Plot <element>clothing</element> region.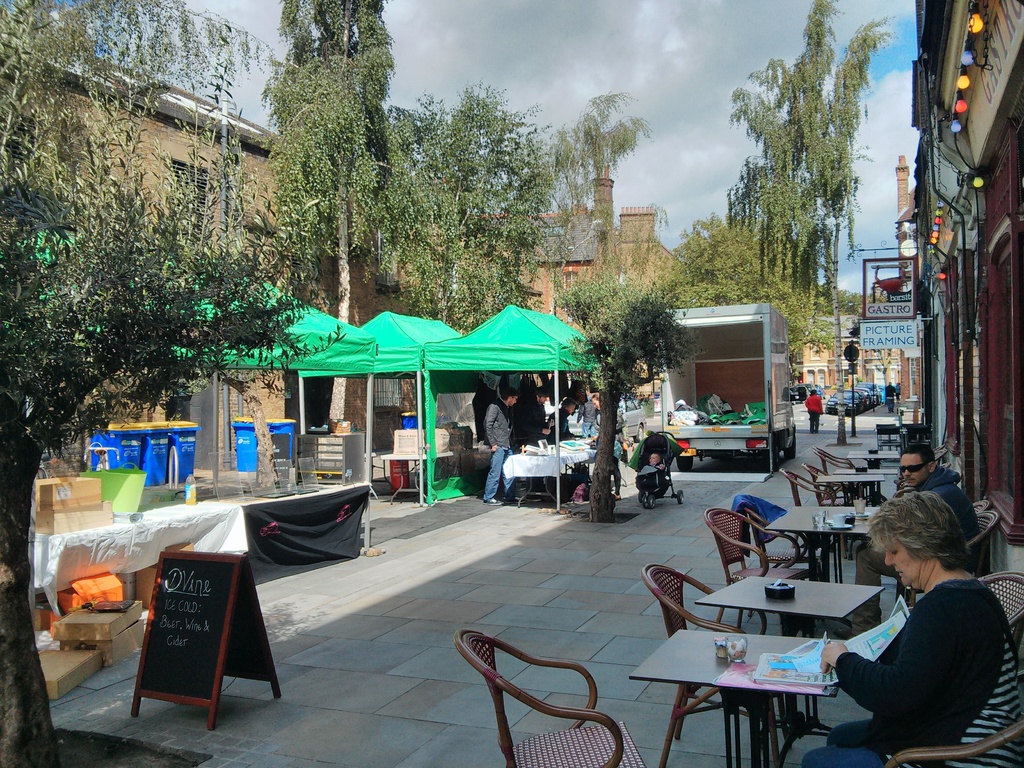
Plotted at crop(822, 557, 1010, 758).
